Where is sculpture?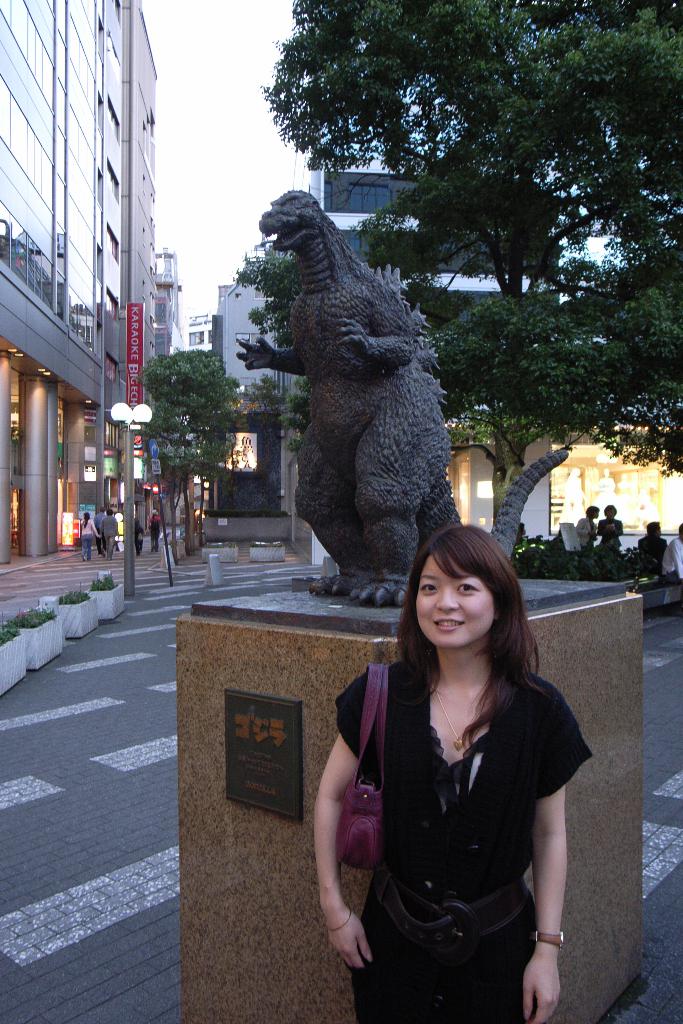
bbox=(204, 120, 486, 676).
